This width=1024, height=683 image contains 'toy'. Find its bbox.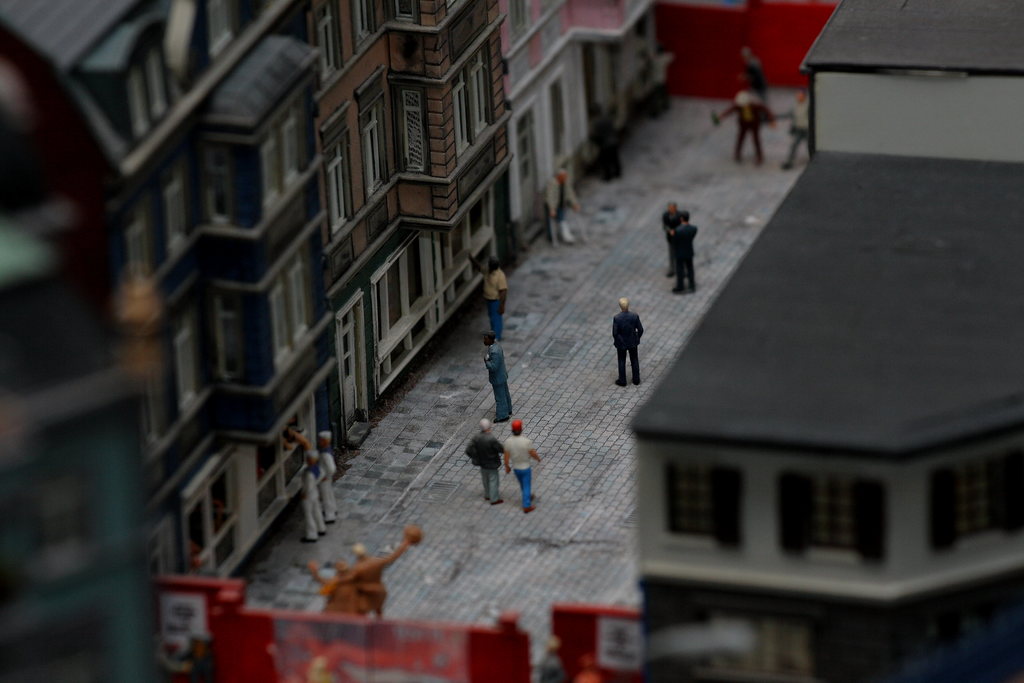
bbox=(158, 574, 647, 682).
